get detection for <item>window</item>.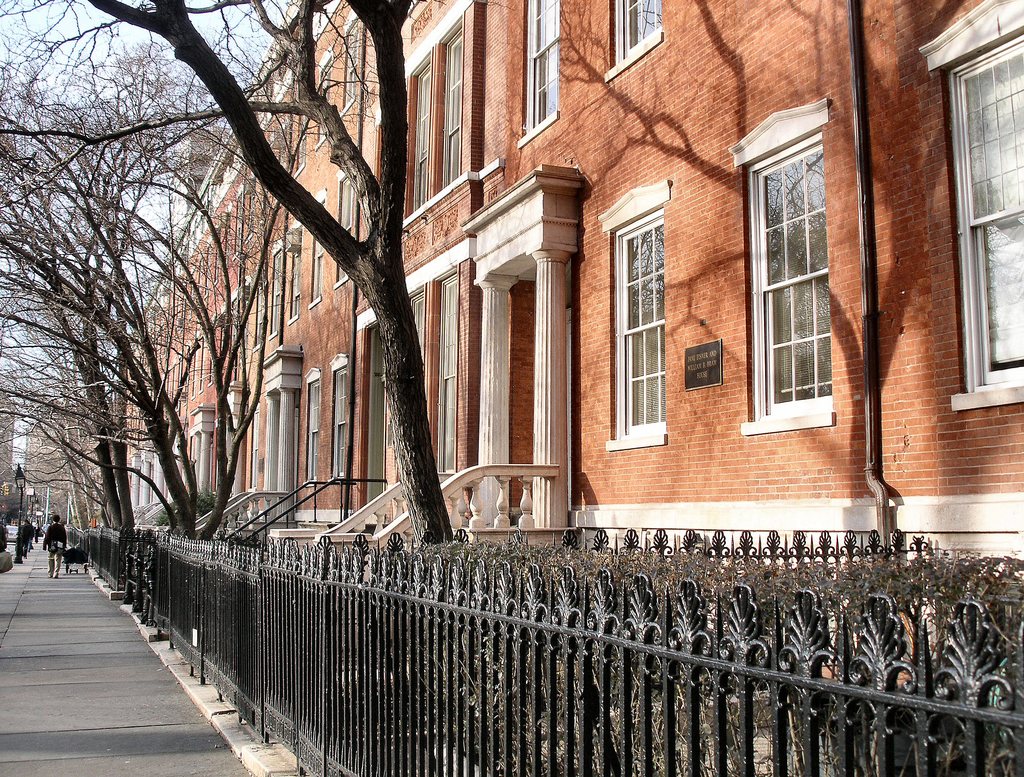
Detection: [315, 44, 333, 143].
